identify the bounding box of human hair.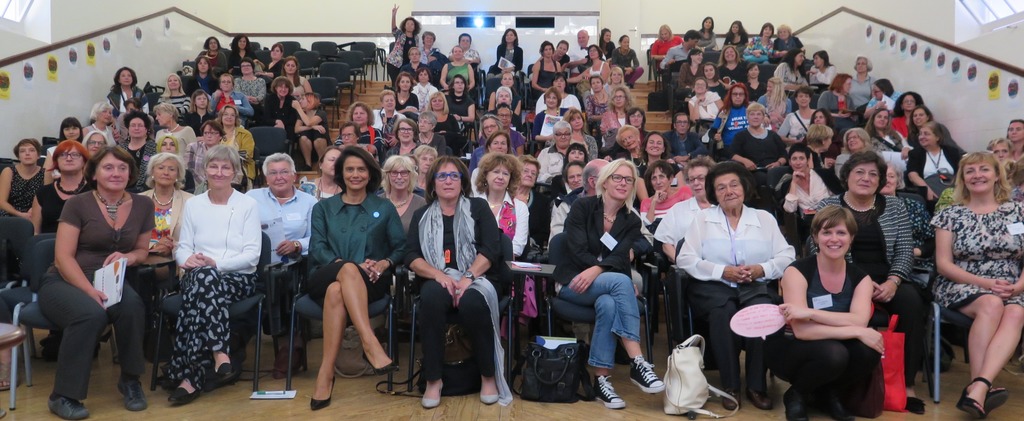
770,75,787,111.
